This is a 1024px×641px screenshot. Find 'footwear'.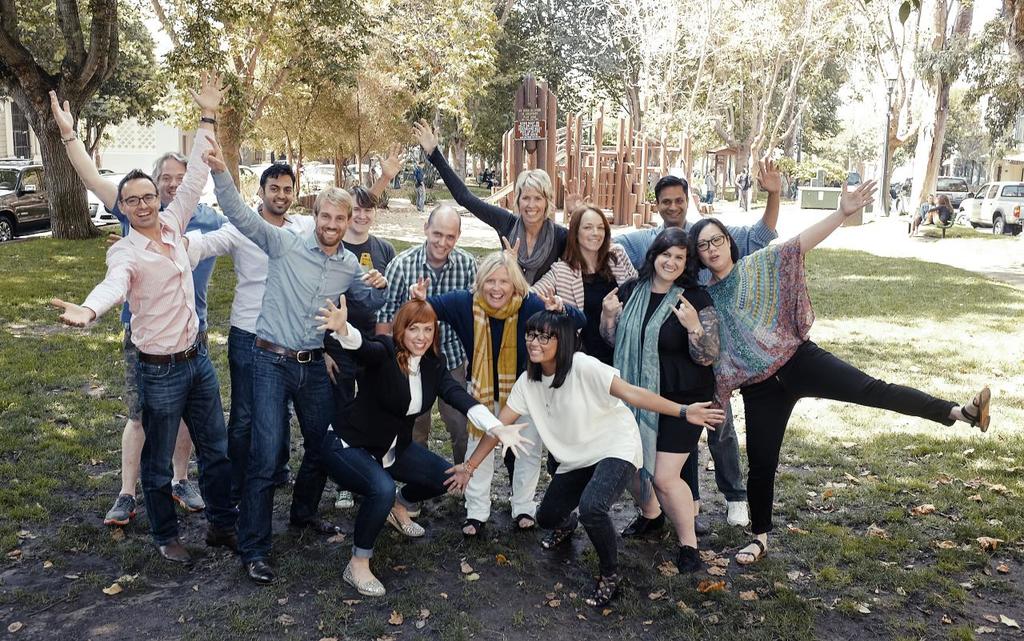
Bounding box: x1=740, y1=523, x2=762, y2=563.
